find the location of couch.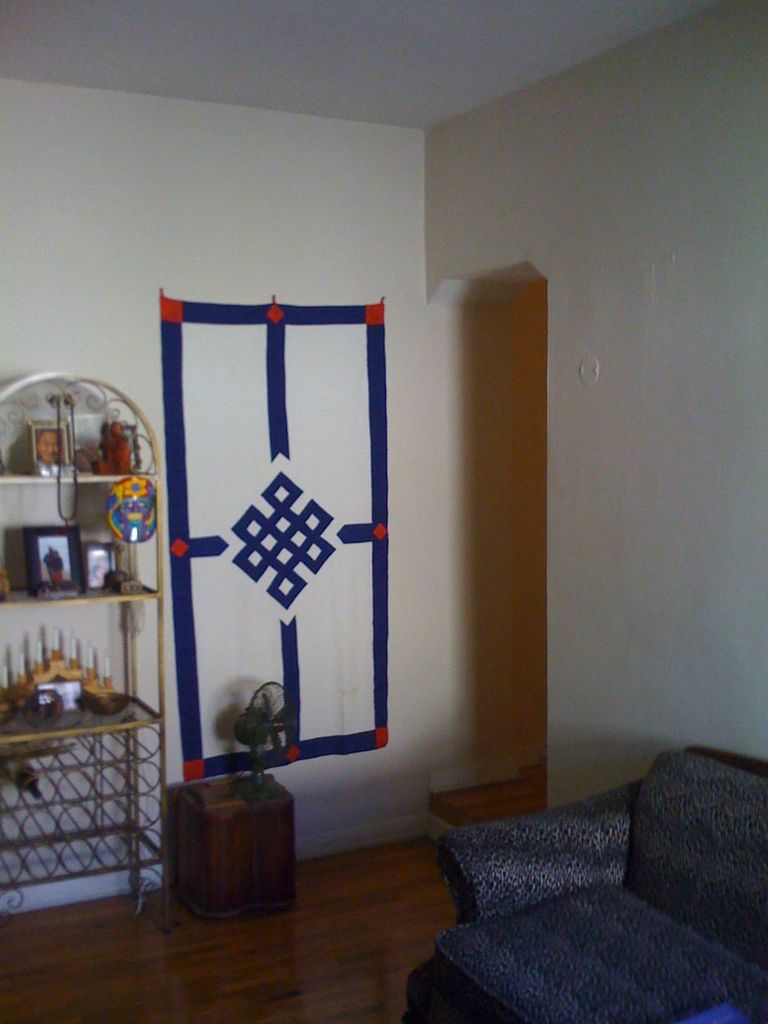
Location: select_region(374, 715, 767, 1023).
